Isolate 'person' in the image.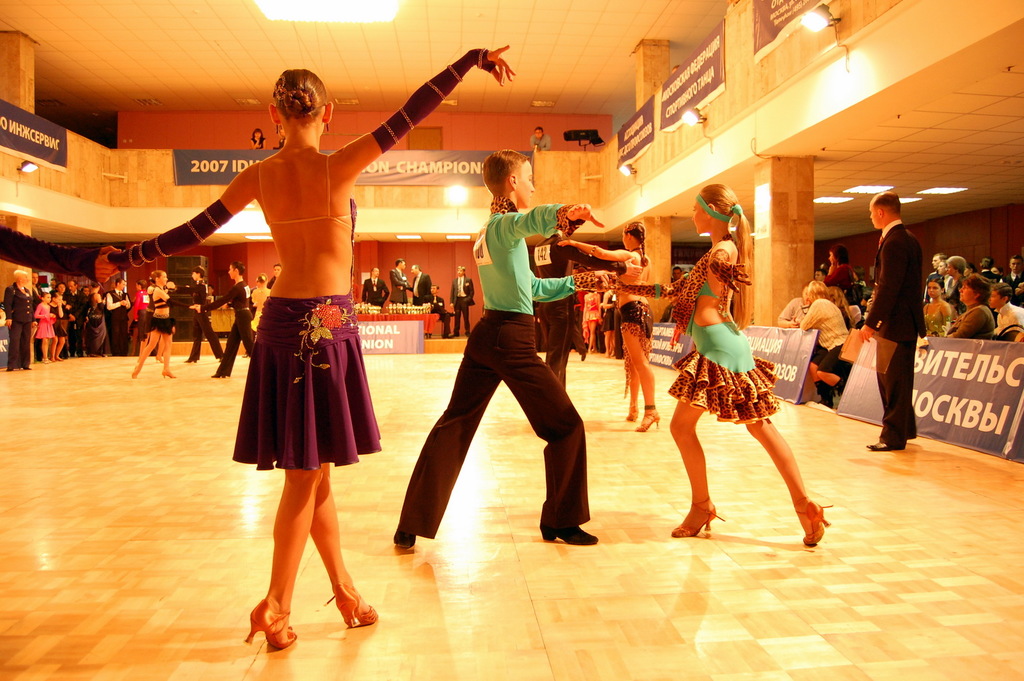
Isolated region: [x1=133, y1=264, x2=205, y2=381].
